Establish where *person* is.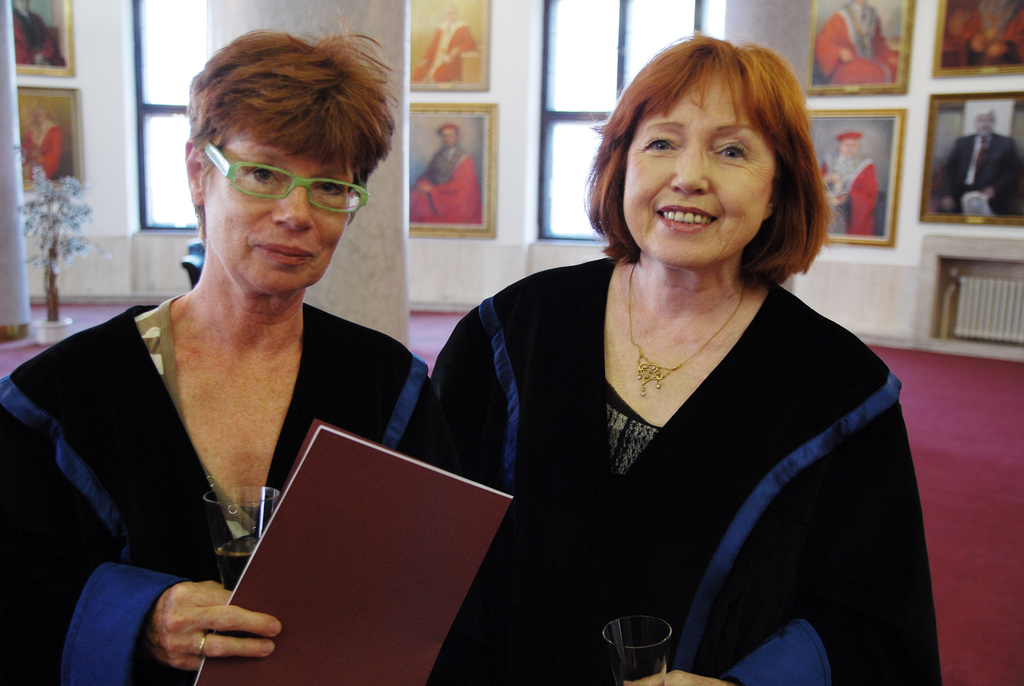
Established at 932, 105, 1023, 218.
